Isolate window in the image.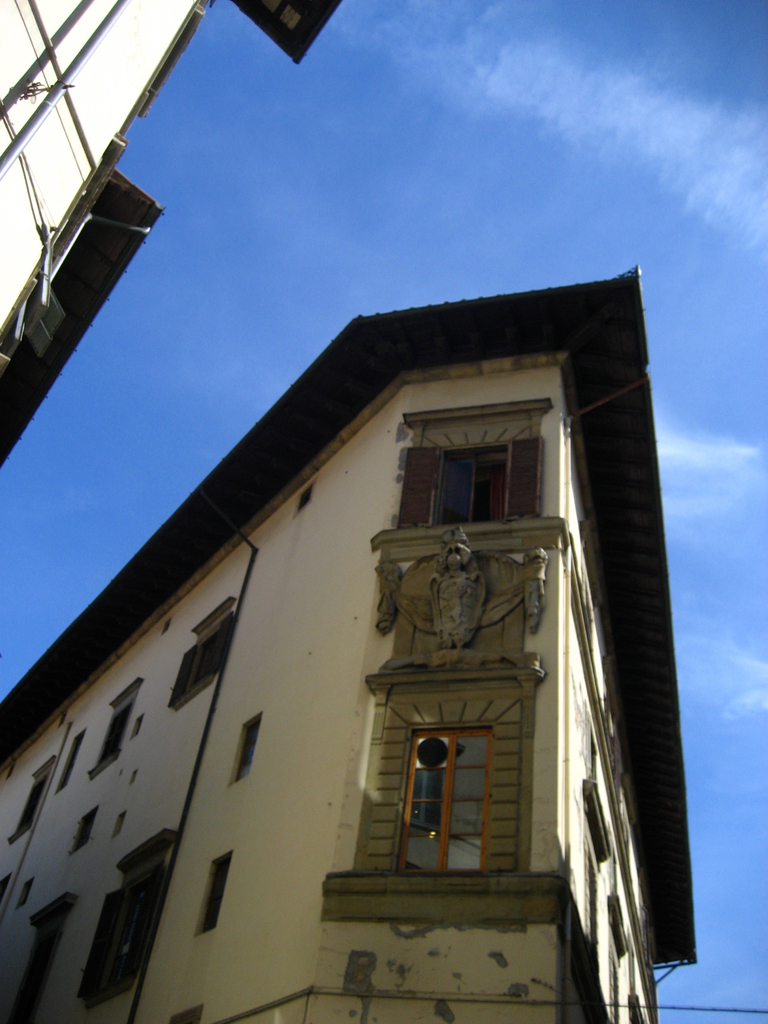
Isolated region: [left=349, top=374, right=609, bottom=901].
